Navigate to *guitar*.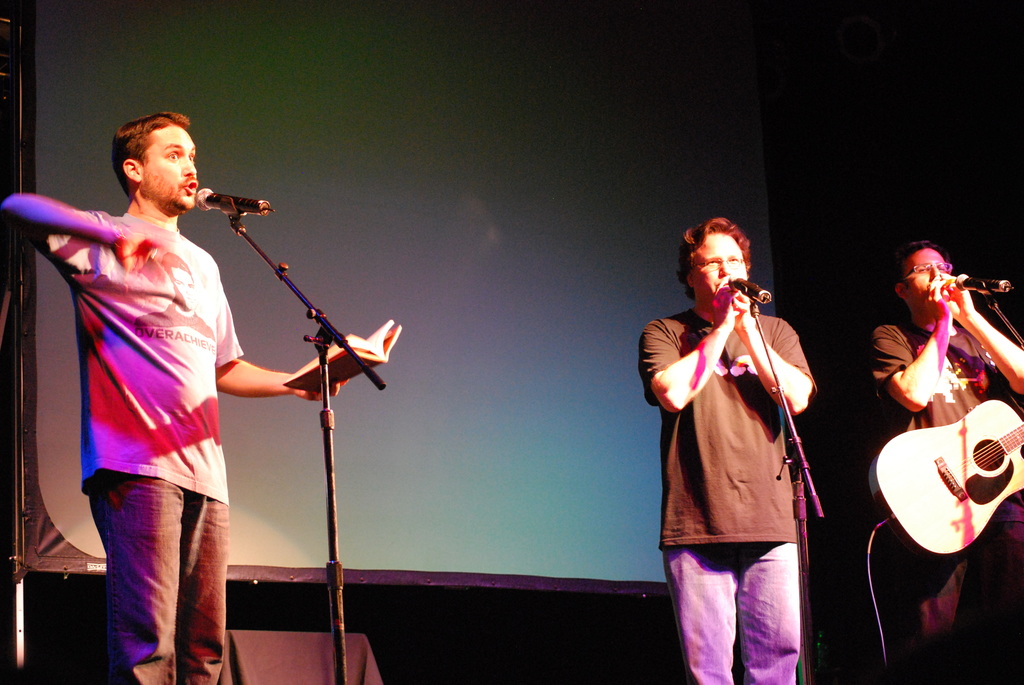
Navigation target: rect(867, 396, 1023, 567).
